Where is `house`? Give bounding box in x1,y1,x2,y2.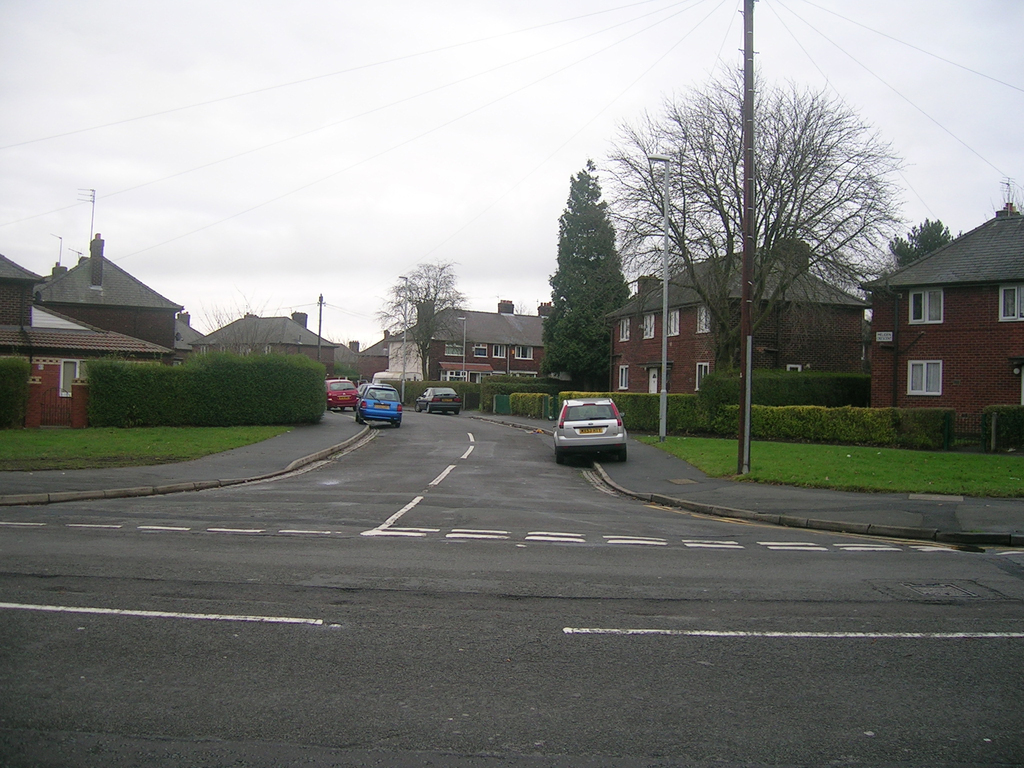
599,245,878,399.
